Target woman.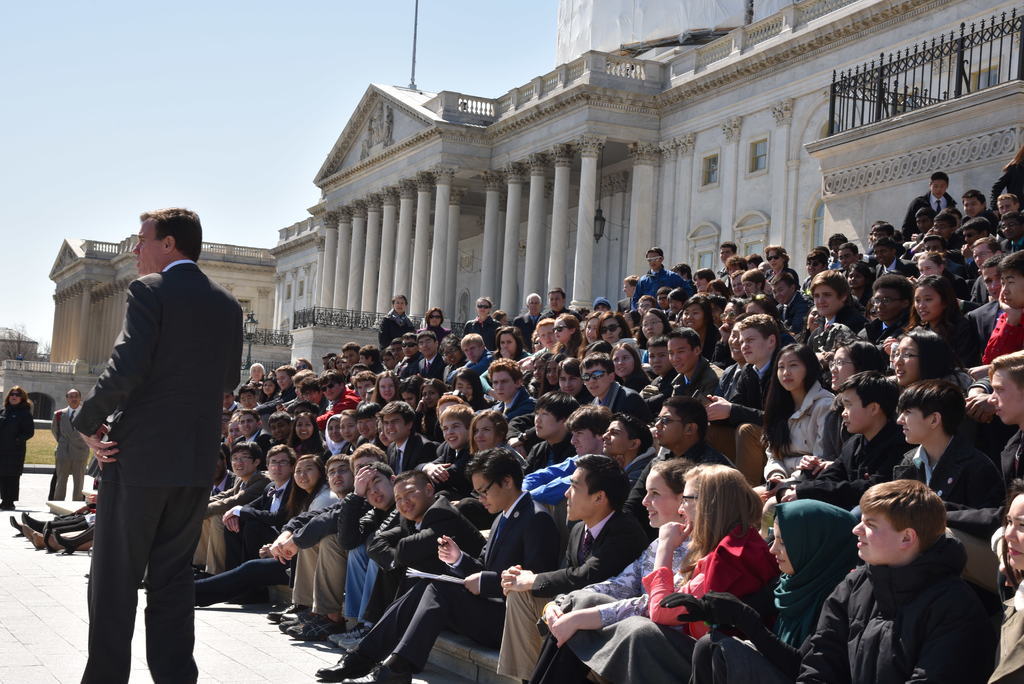
Target region: left=286, top=413, right=324, bottom=451.
